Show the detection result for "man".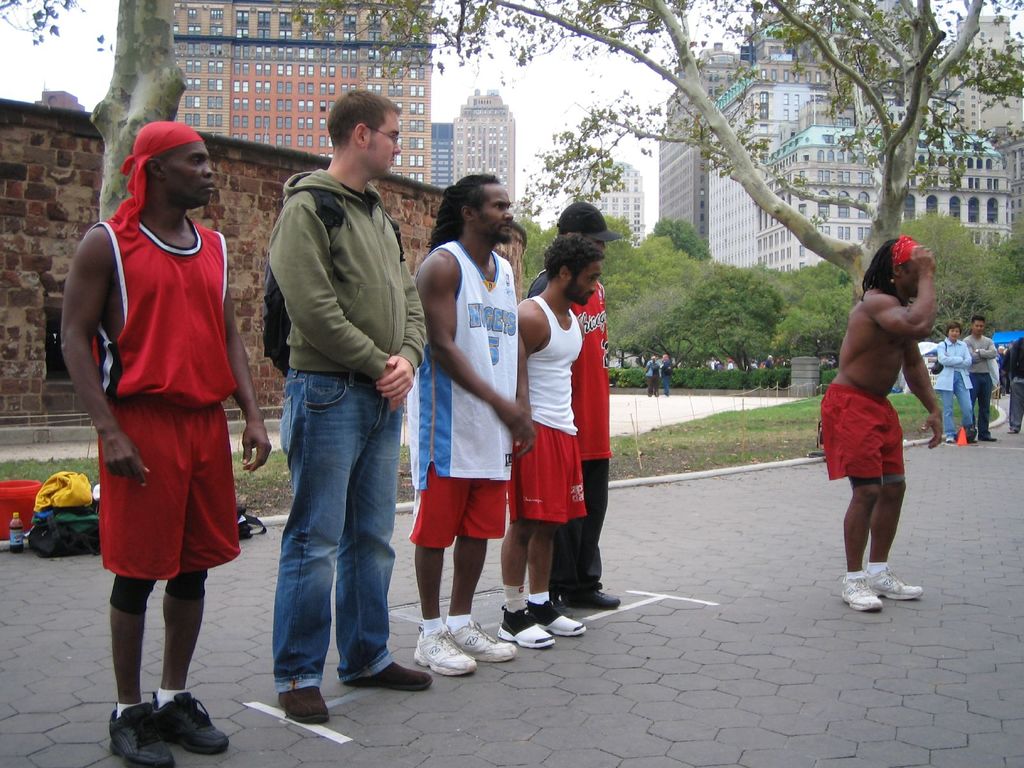
x1=955 y1=311 x2=1002 y2=446.
